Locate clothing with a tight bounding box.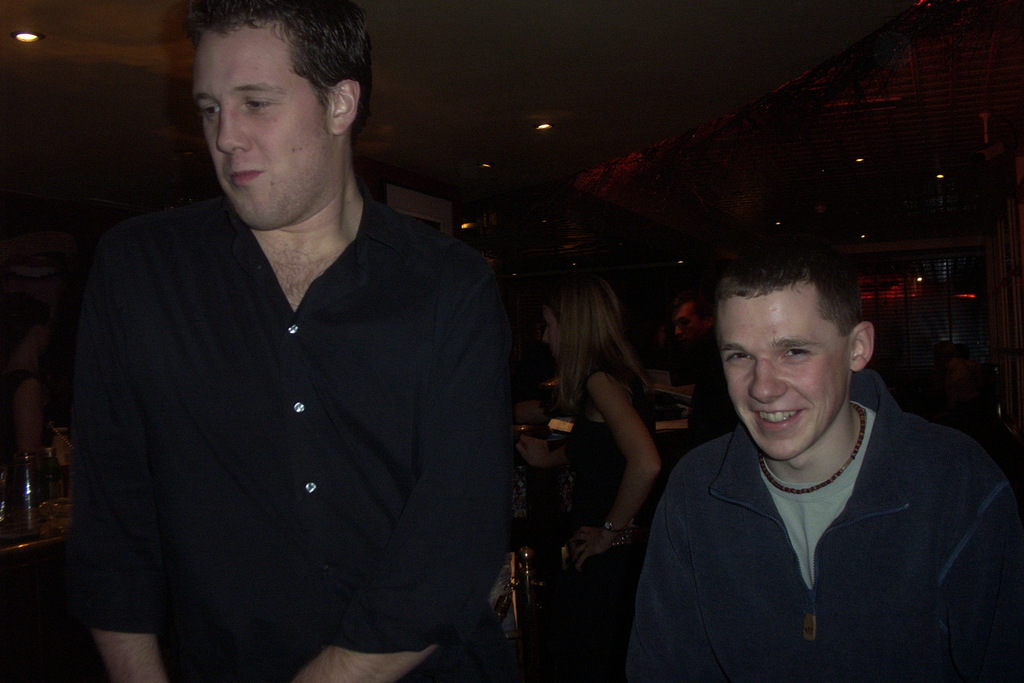
select_region(614, 422, 1023, 682).
